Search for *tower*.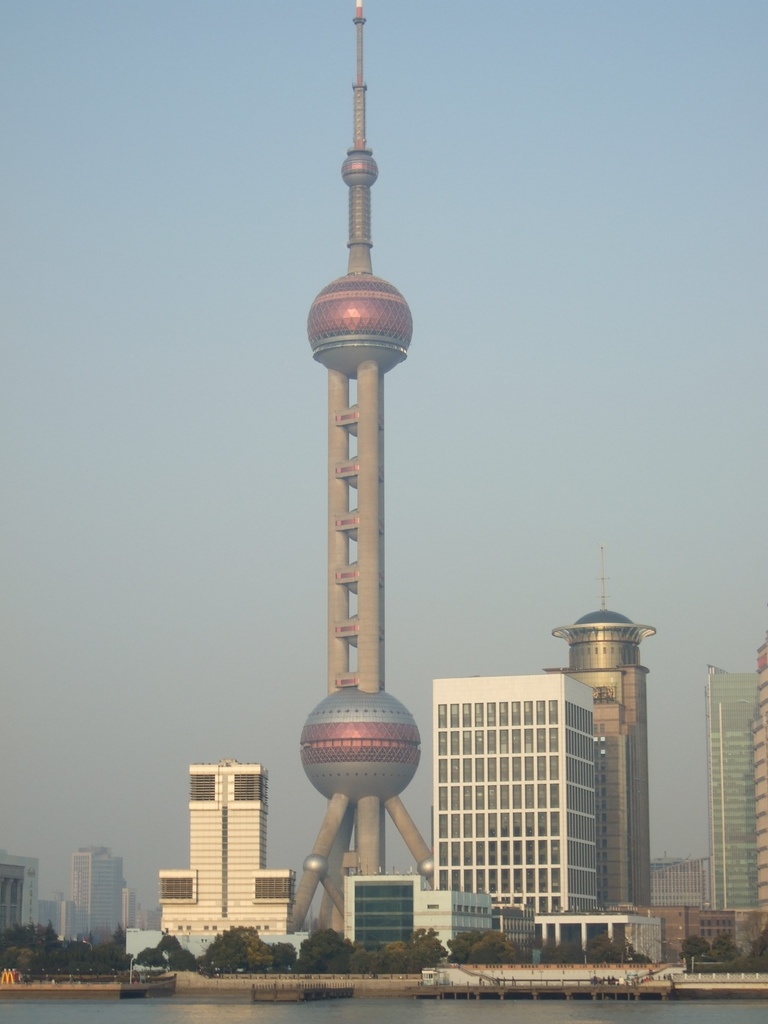
Found at [left=67, top=839, right=131, bottom=956].
